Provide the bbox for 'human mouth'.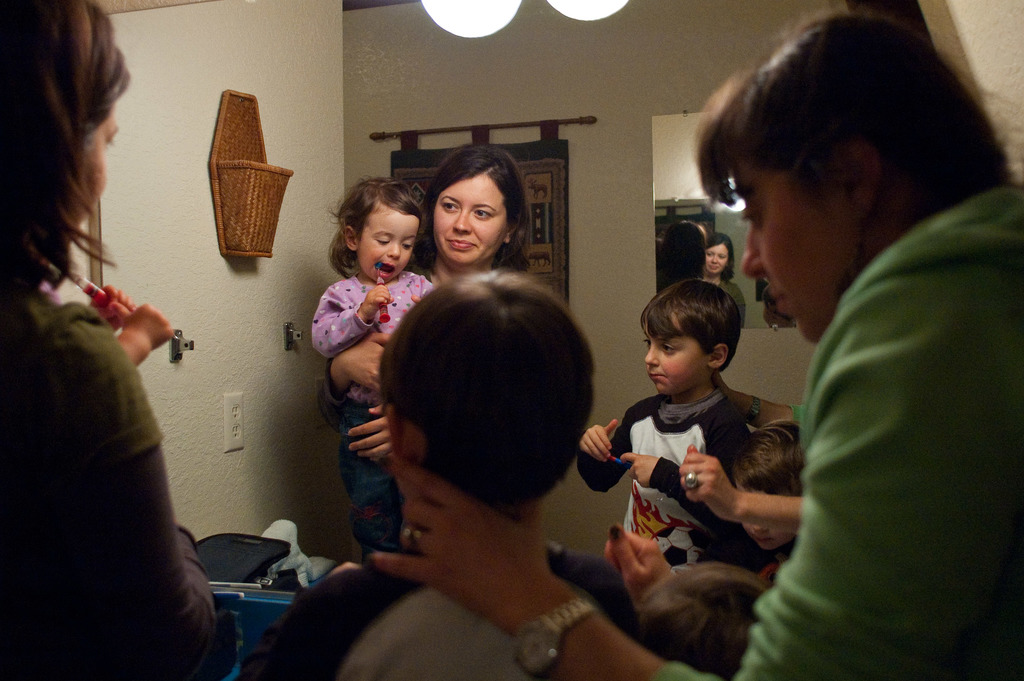
<bbox>445, 237, 477, 249</bbox>.
